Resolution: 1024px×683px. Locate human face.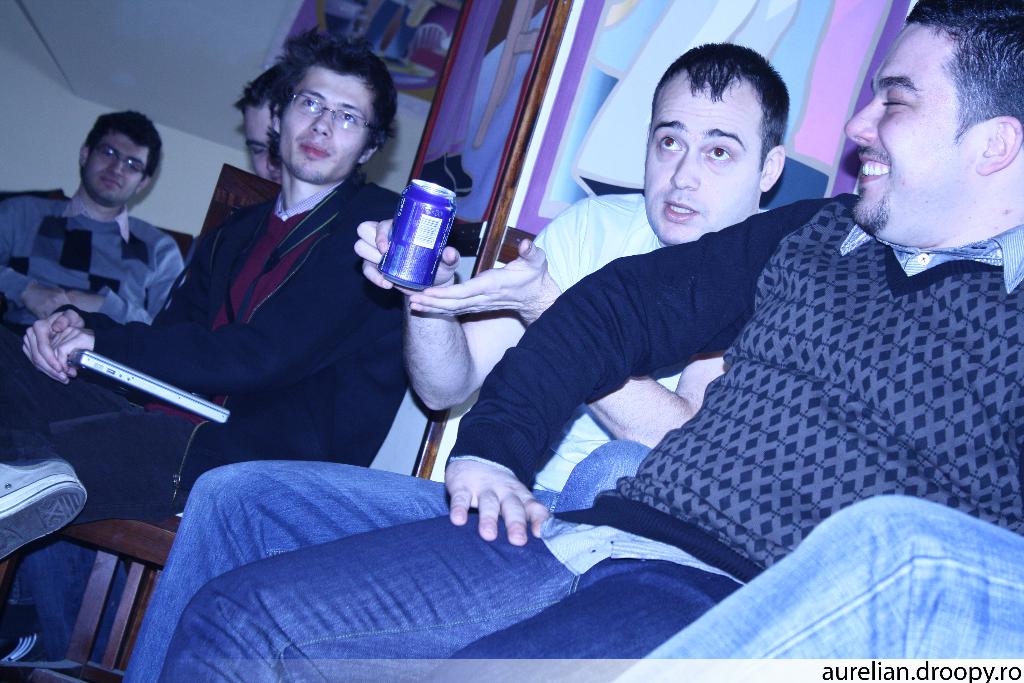
246, 102, 282, 186.
